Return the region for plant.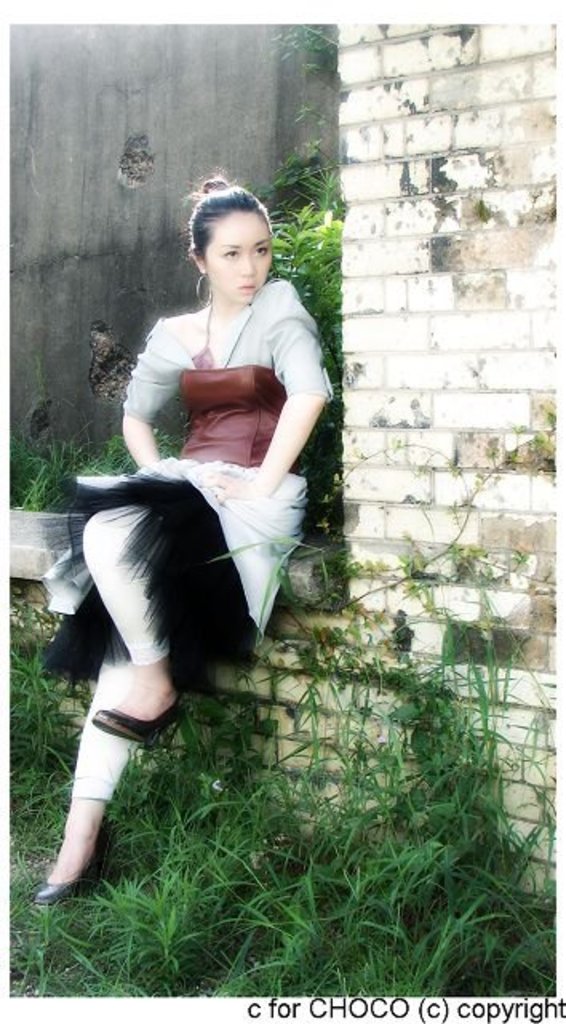
select_region(69, 432, 134, 474).
